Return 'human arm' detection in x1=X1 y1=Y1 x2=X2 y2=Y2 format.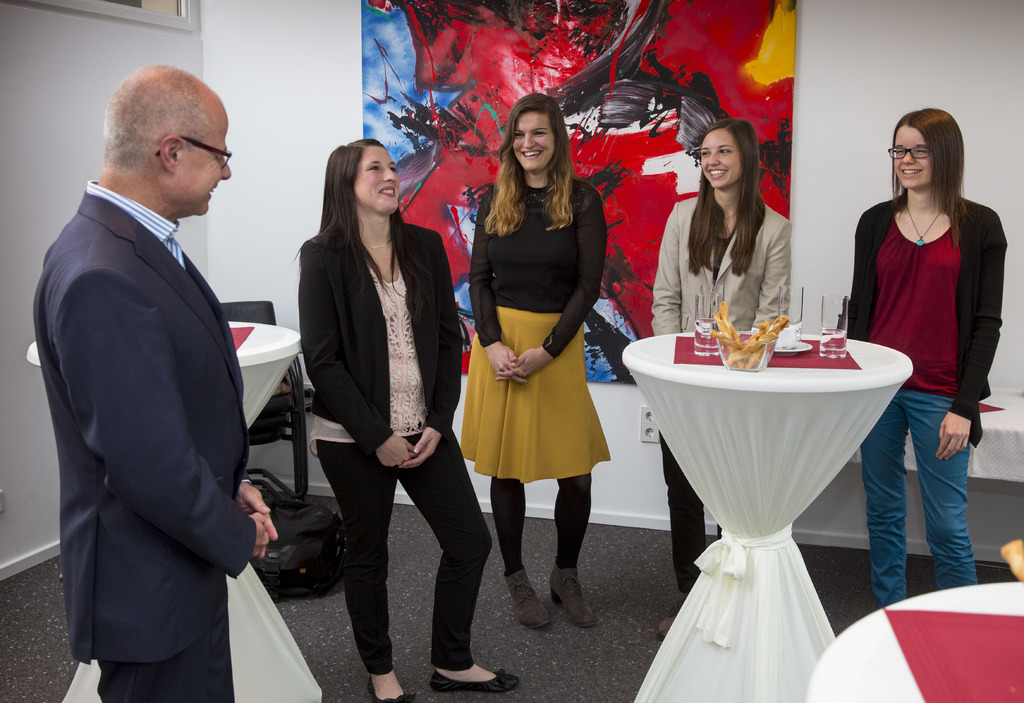
x1=752 y1=228 x2=793 y2=329.
